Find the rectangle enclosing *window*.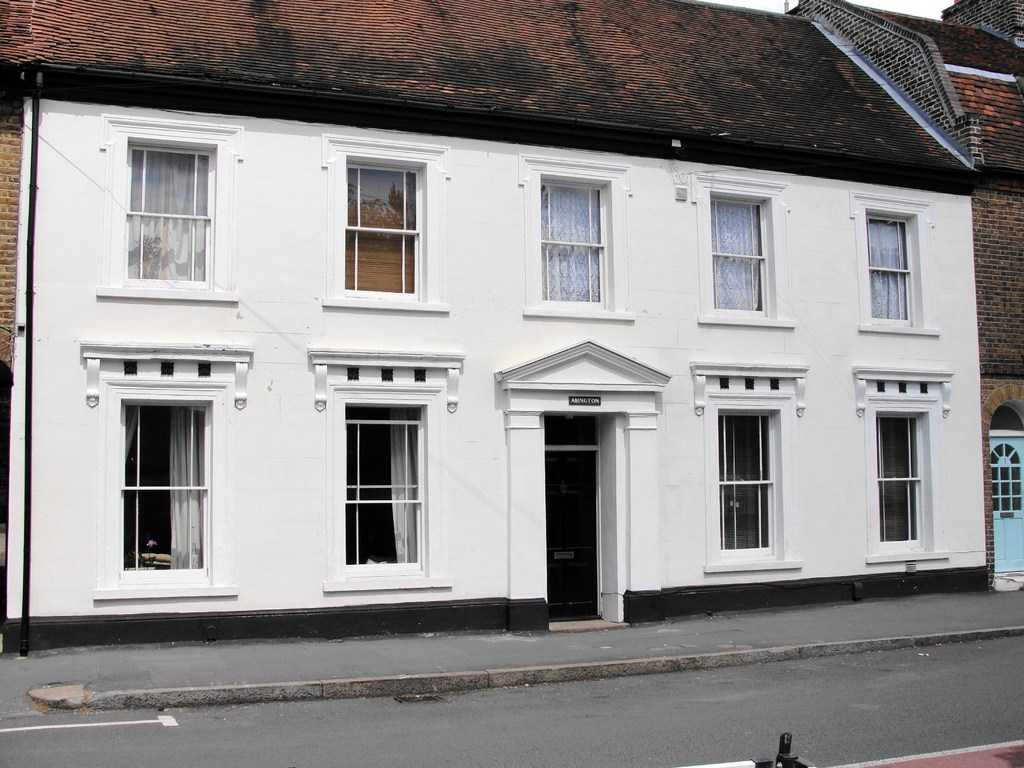
(112, 401, 212, 579).
